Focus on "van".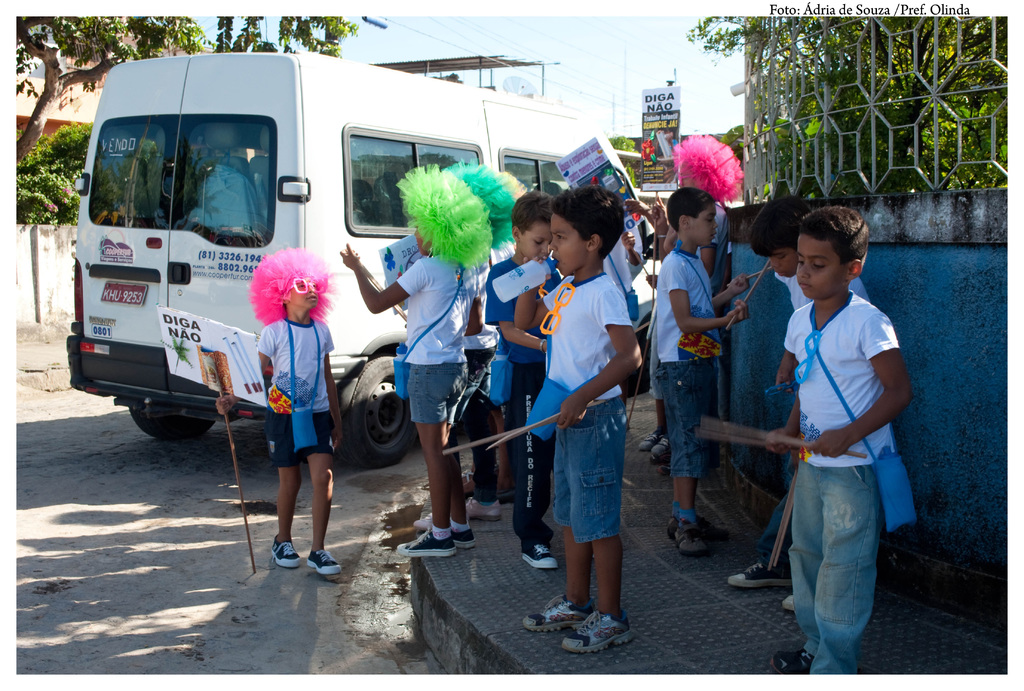
Focused at [63,45,662,471].
